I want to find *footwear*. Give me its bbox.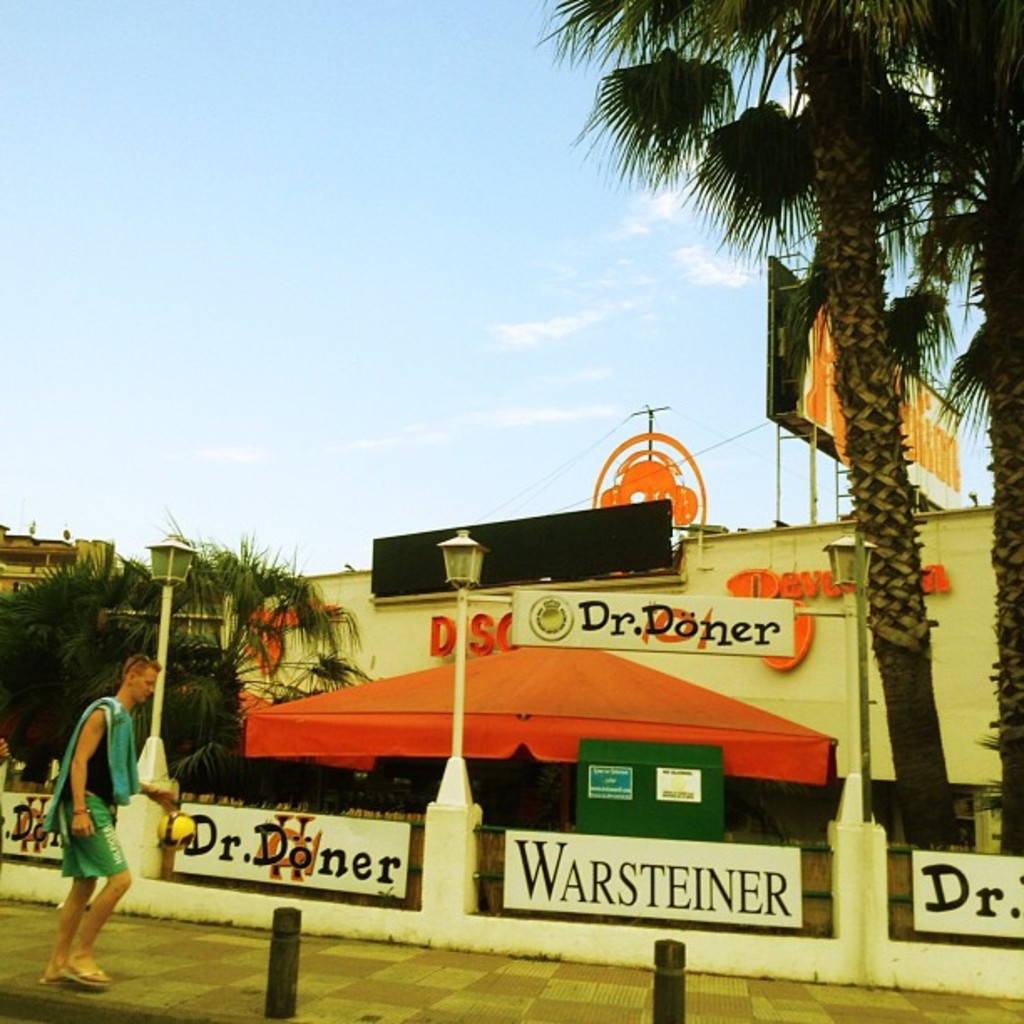
x1=57, y1=965, x2=107, y2=987.
